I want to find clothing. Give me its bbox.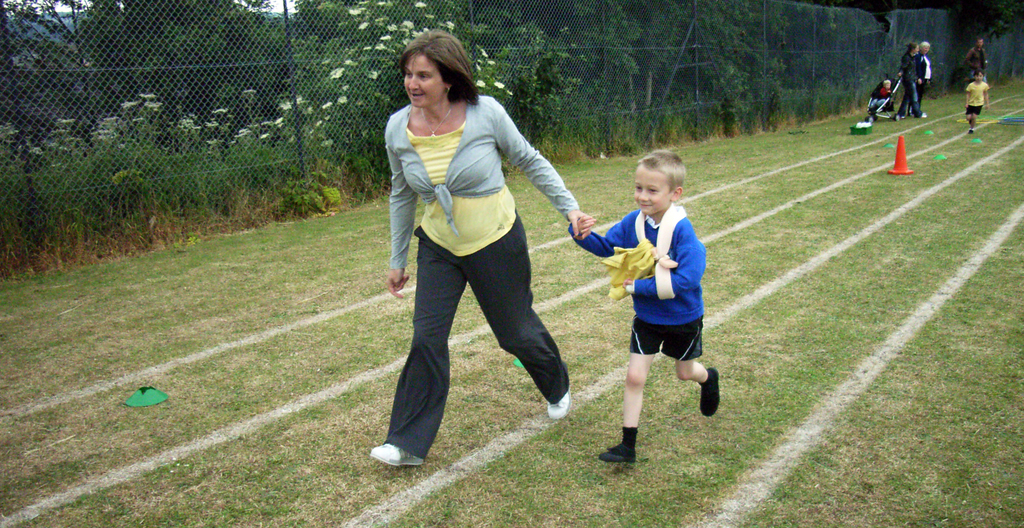
(964,40,989,81).
